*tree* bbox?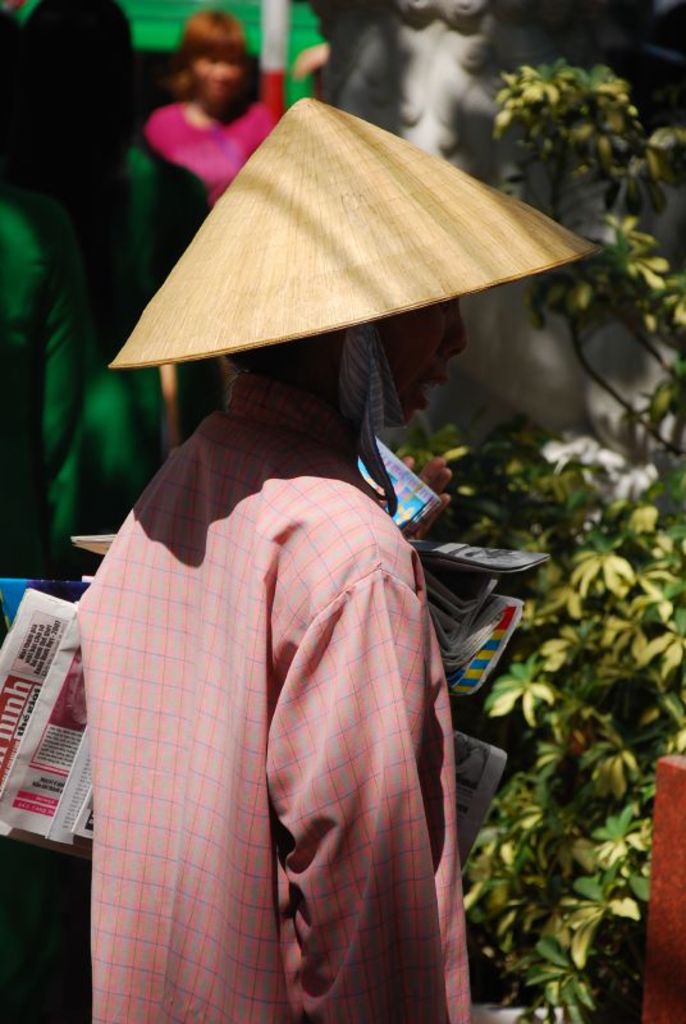
x1=278 y1=52 x2=685 y2=1020
